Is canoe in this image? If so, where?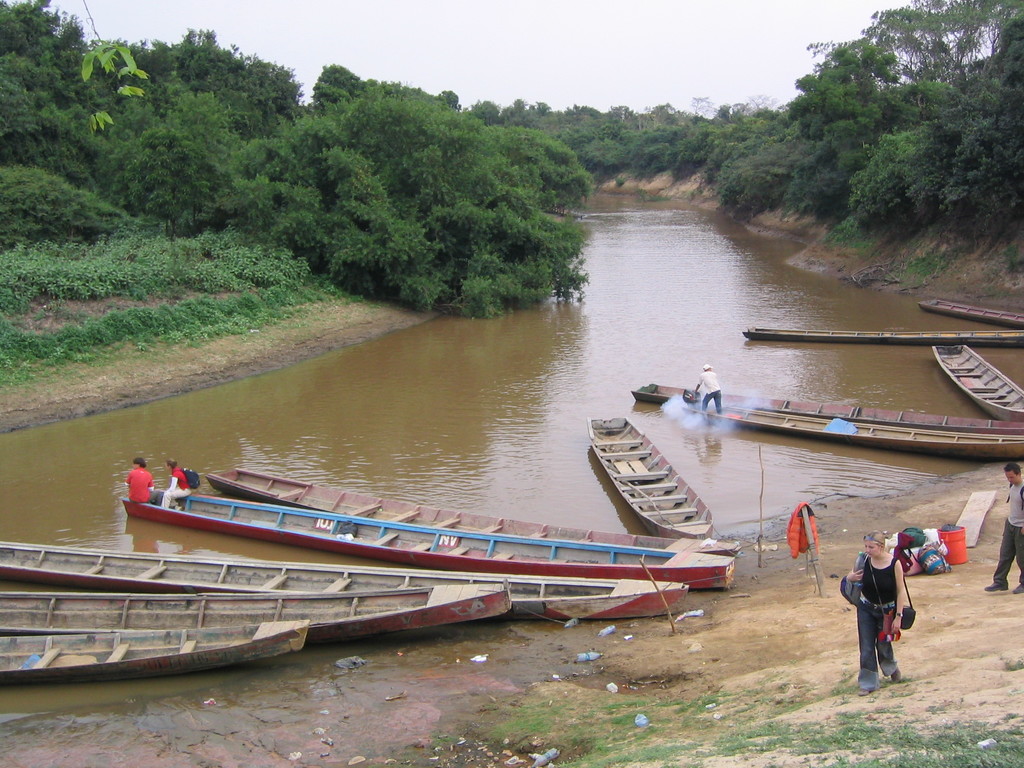
Yes, at left=653, top=384, right=1023, bottom=431.
